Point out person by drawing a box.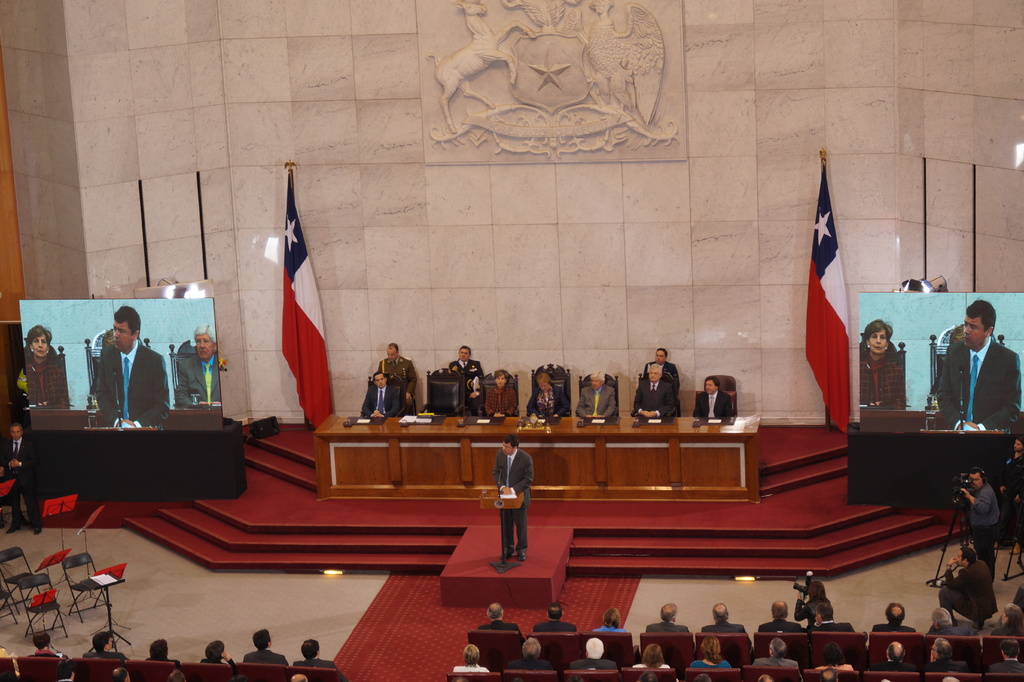
box=[246, 630, 288, 674].
